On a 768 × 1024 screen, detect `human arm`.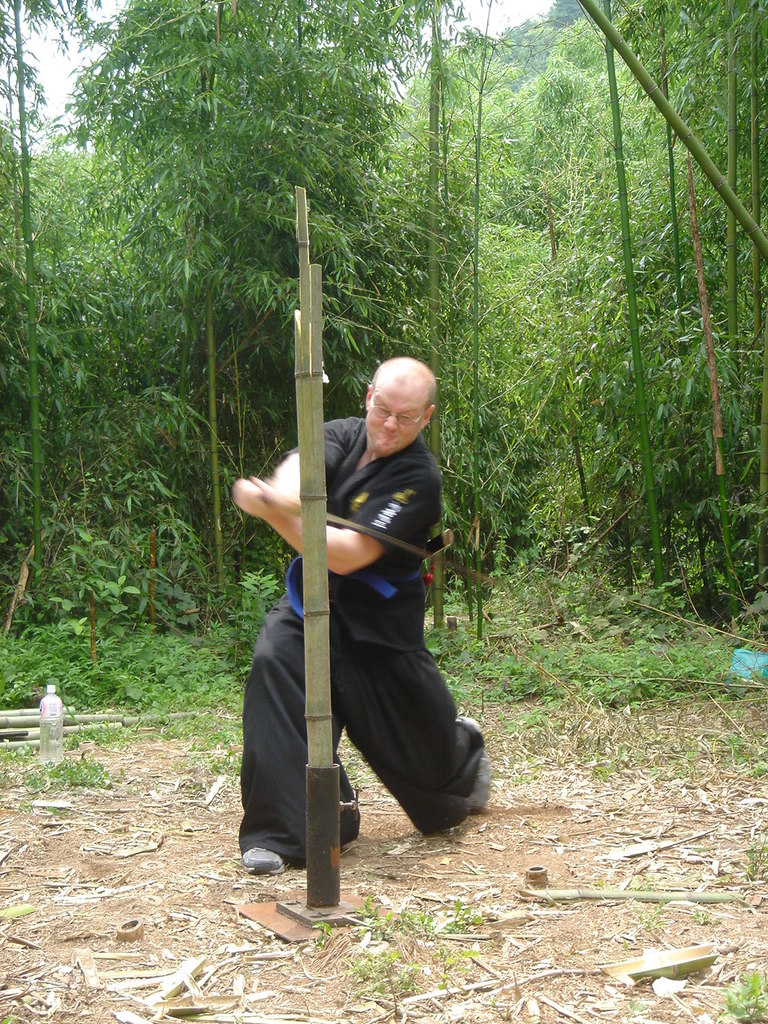
left=232, top=470, right=438, bottom=586.
